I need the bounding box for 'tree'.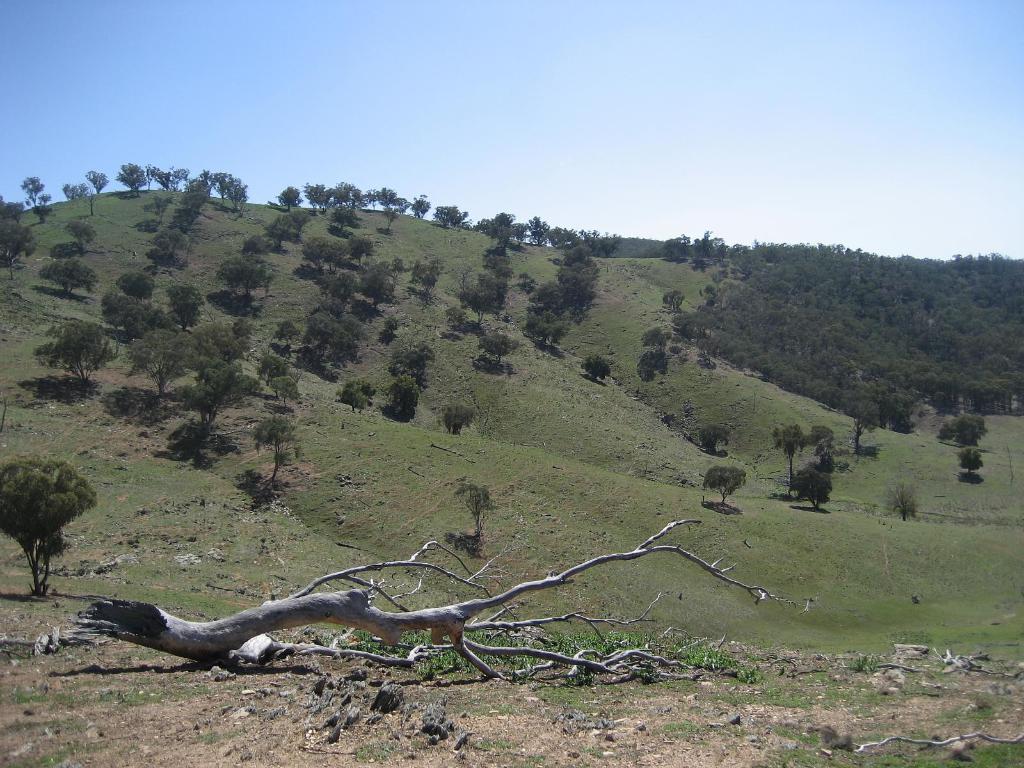
Here it is: left=784, top=464, right=840, bottom=511.
